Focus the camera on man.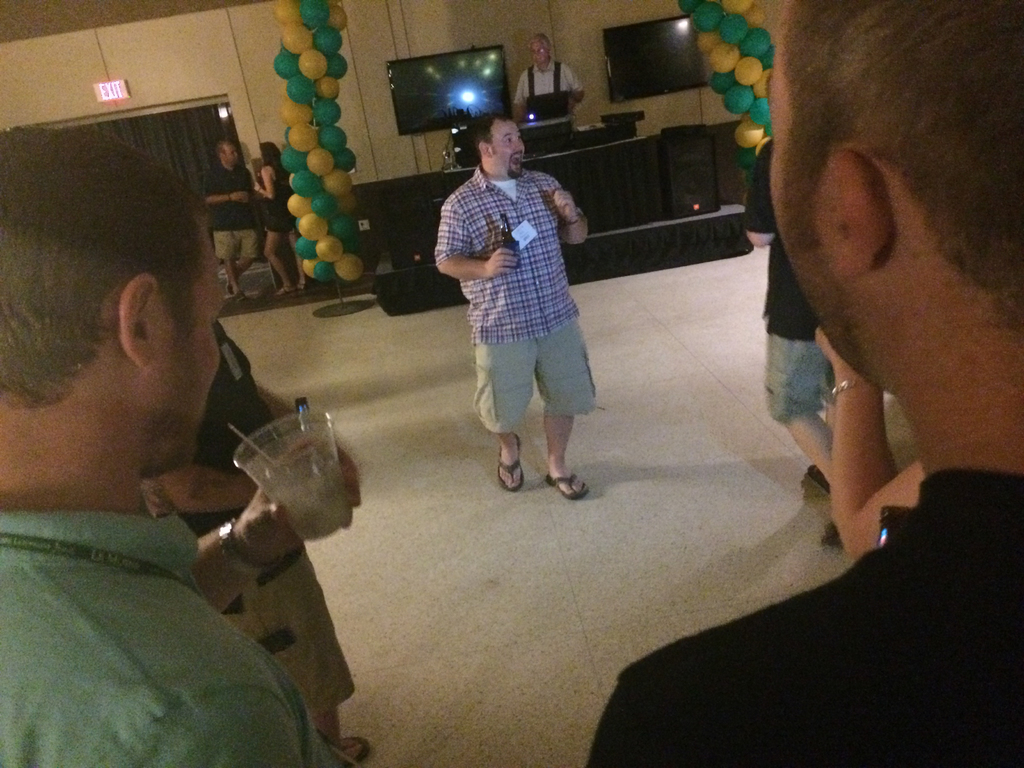
Focus region: <region>514, 35, 581, 122</region>.
